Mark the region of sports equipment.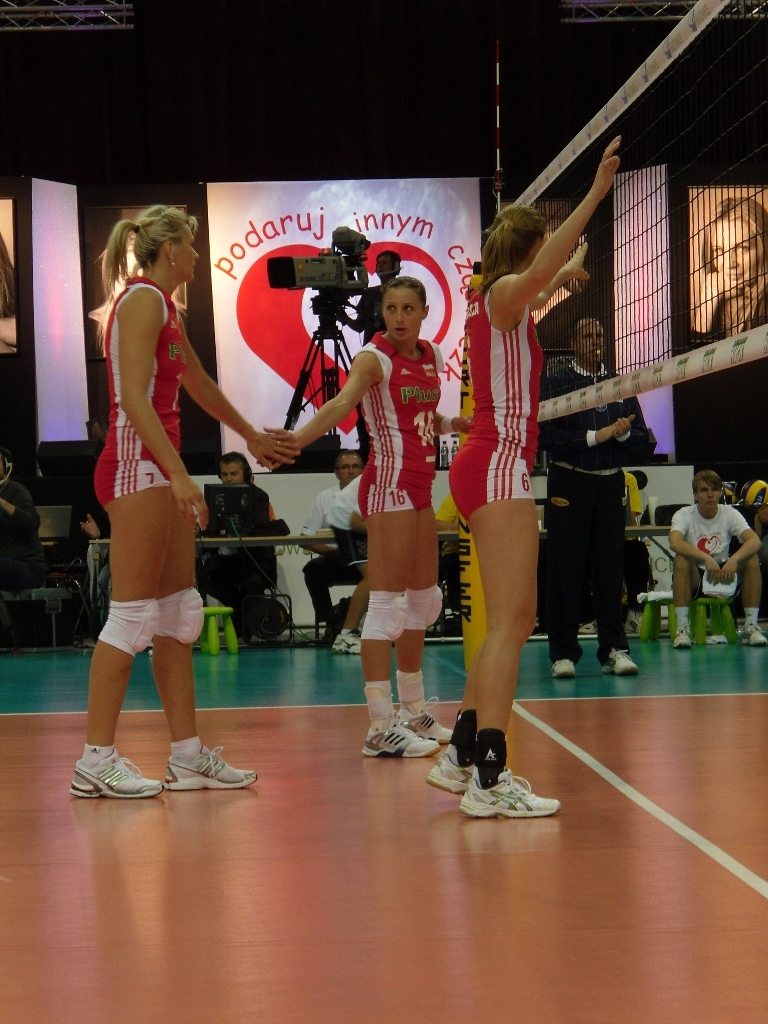
Region: 97,597,162,663.
